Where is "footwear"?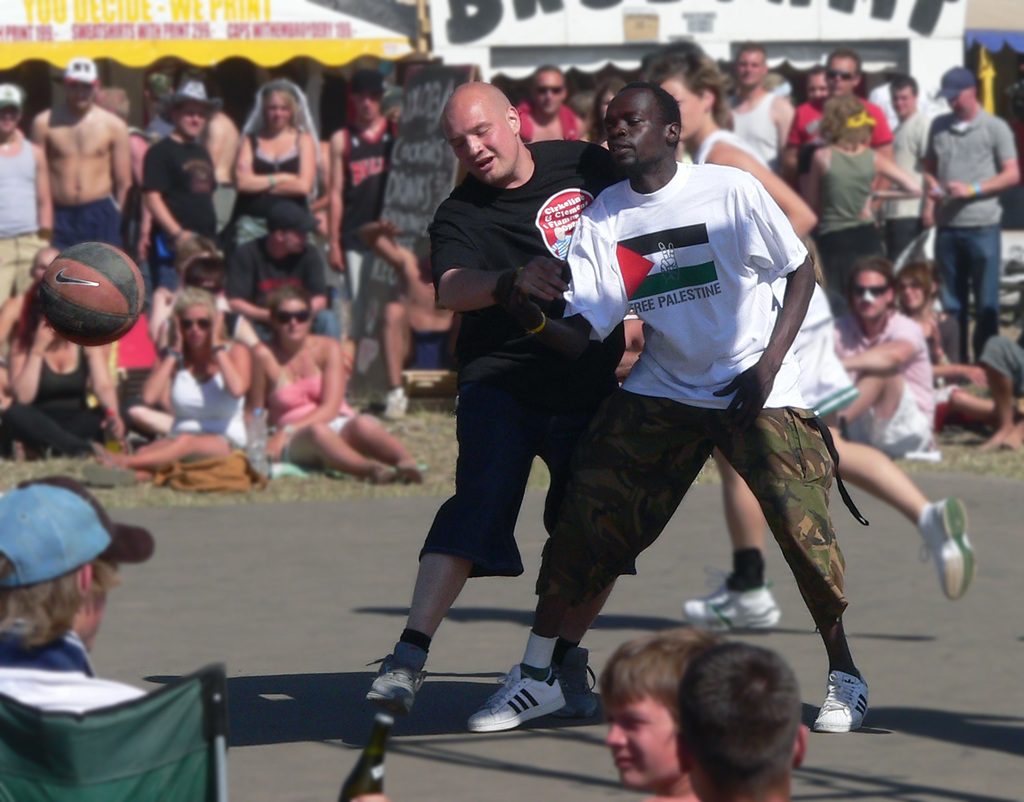
region(534, 648, 601, 721).
